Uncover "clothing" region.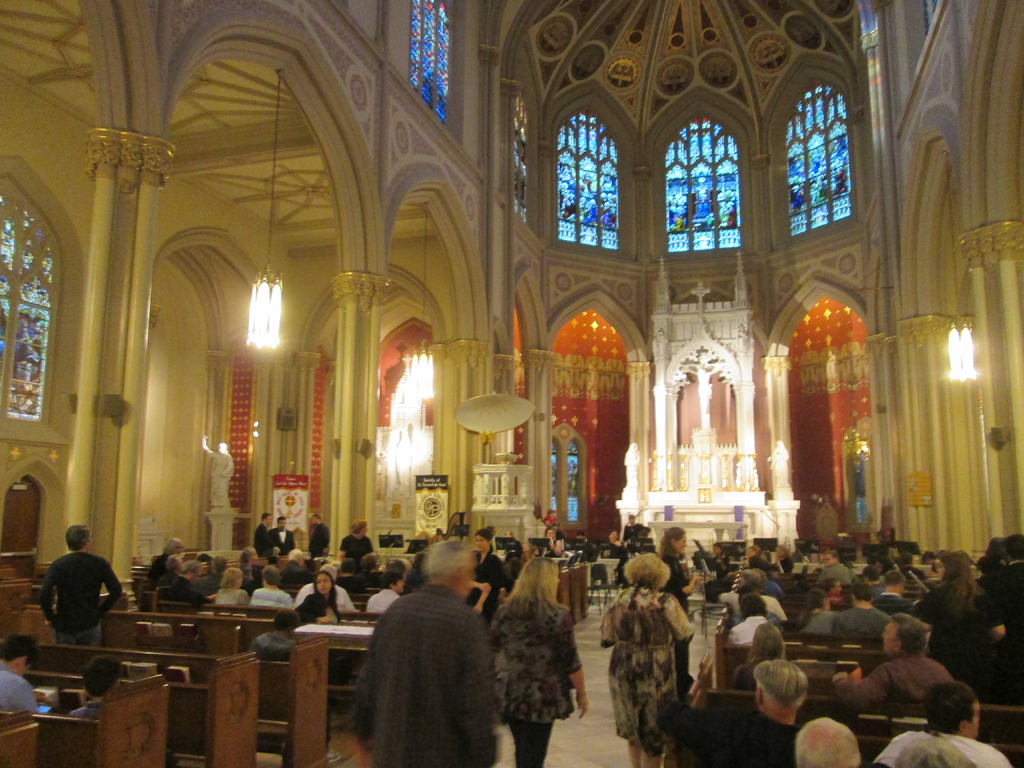
Uncovered: [868,584,888,596].
